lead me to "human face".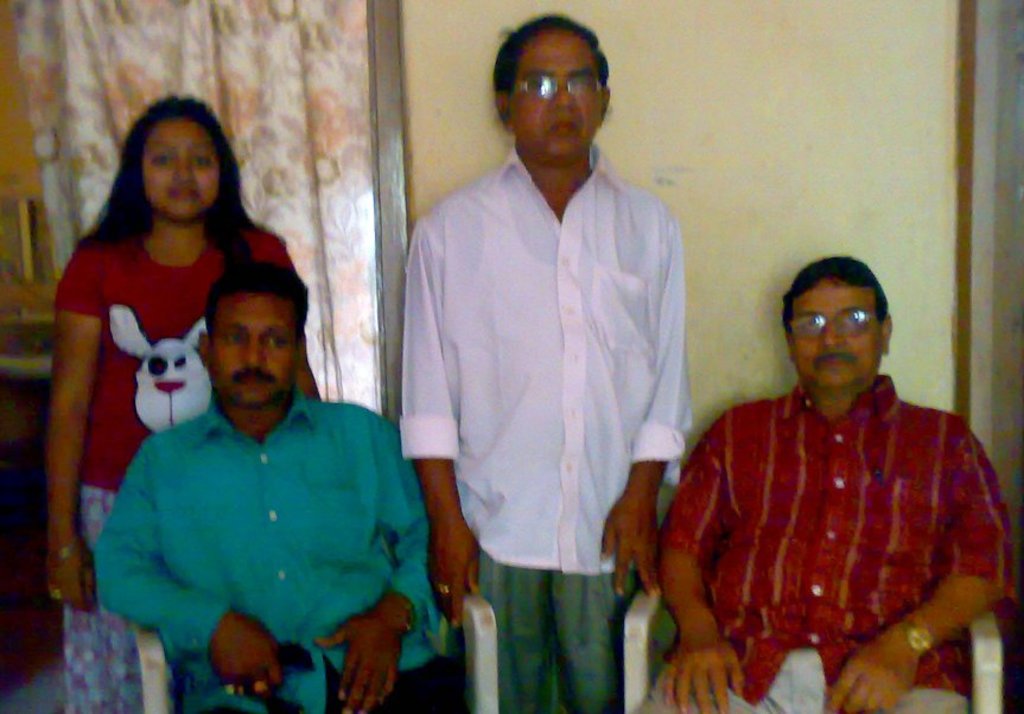
Lead to bbox=(510, 42, 597, 153).
